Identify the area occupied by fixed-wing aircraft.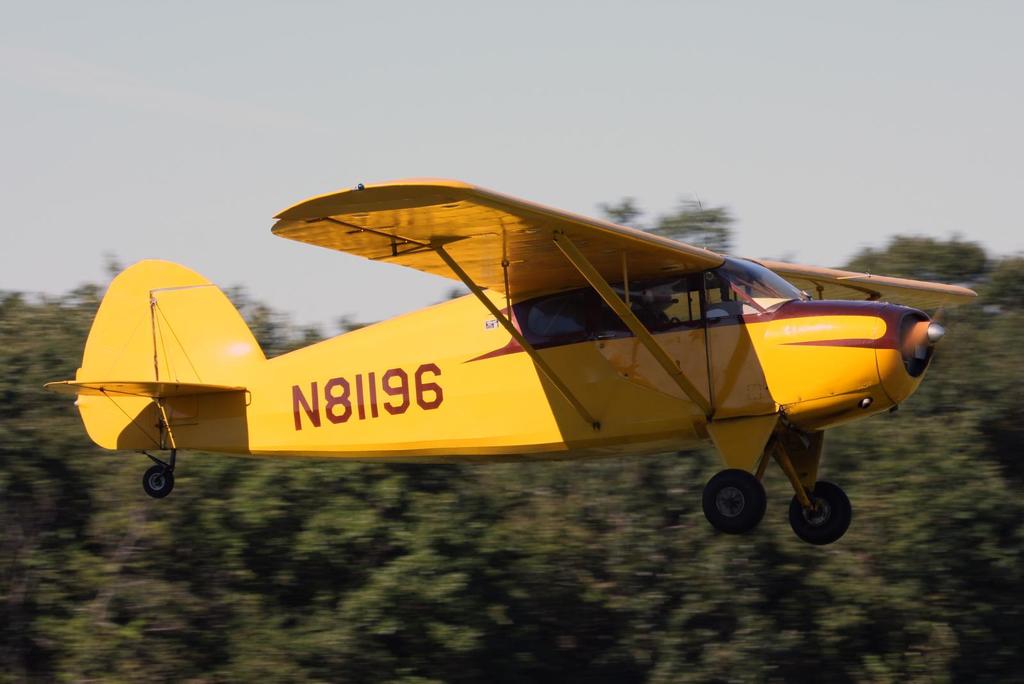
Area: select_region(40, 174, 981, 537).
